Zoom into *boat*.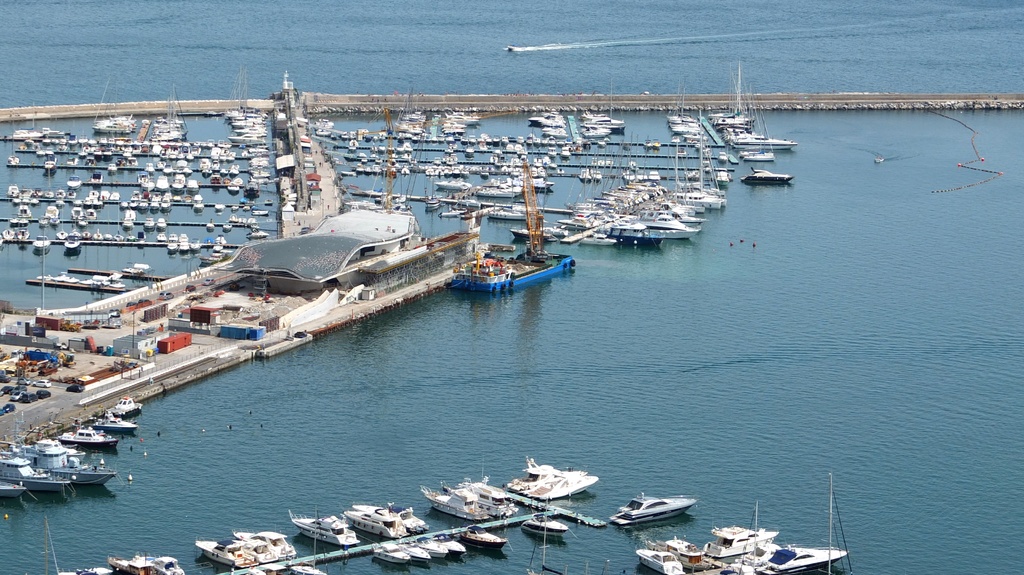
Zoom target: 1 457 74 491.
